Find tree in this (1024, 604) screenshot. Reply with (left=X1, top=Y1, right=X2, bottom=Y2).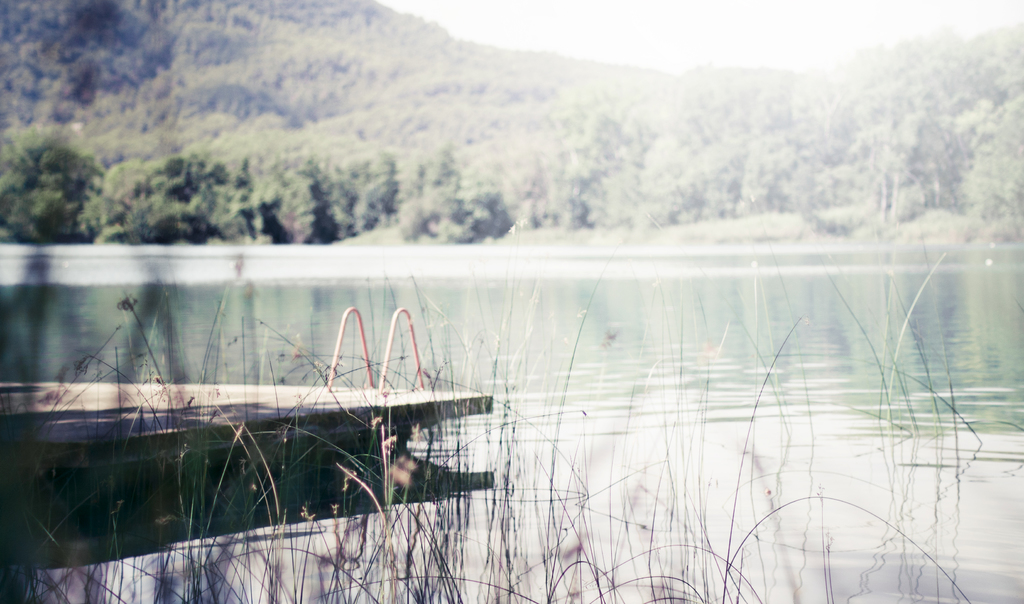
(left=394, top=186, right=517, bottom=248).
